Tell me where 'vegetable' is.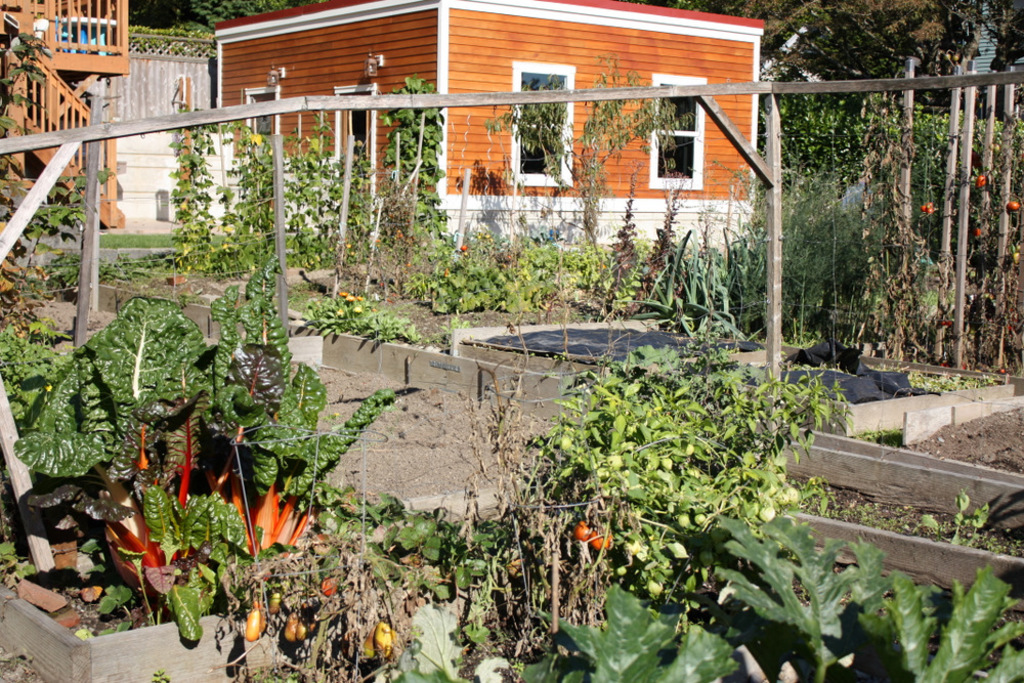
'vegetable' is at x1=1008 y1=201 x2=1022 y2=209.
